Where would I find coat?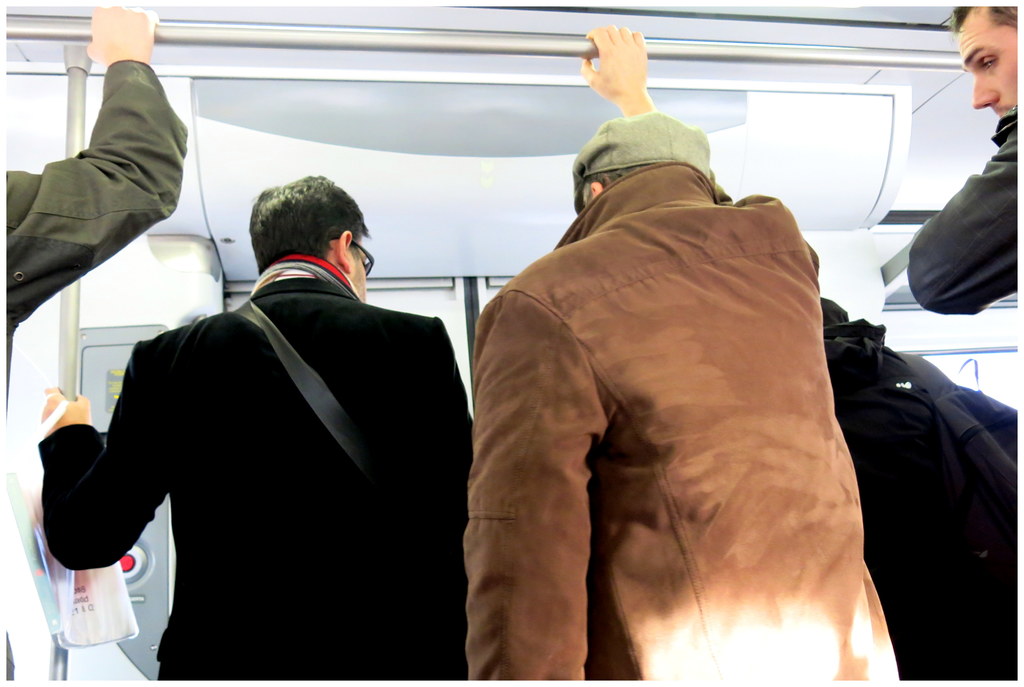
At 467:153:902:686.
